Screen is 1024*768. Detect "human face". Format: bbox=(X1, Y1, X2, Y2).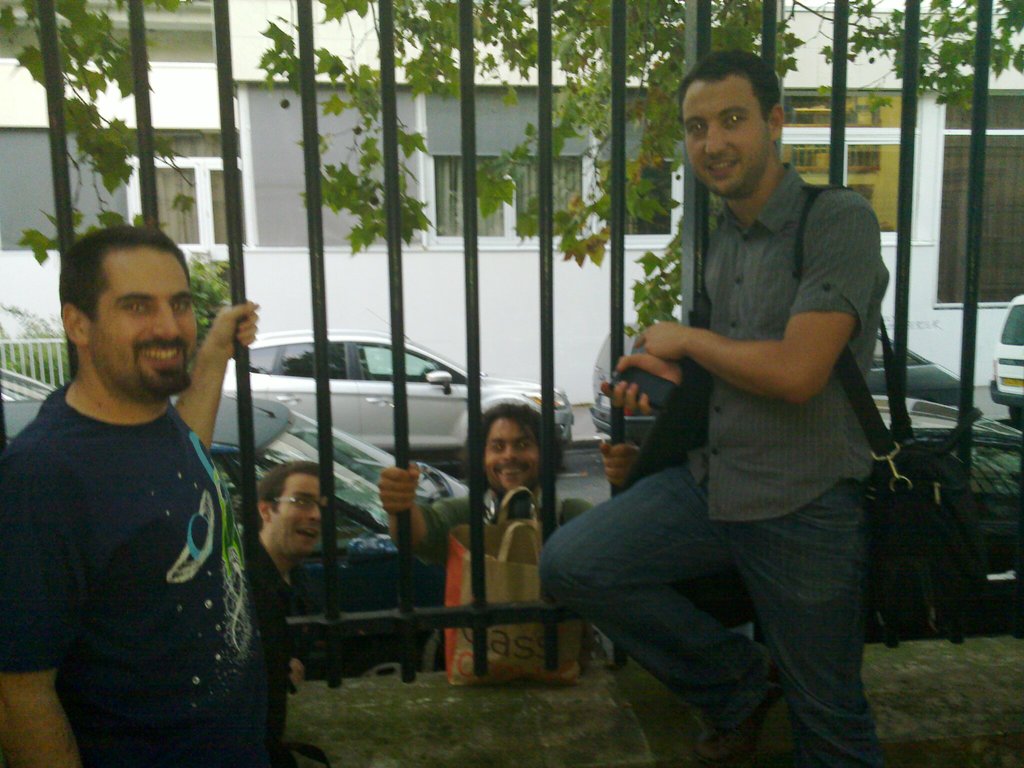
bbox=(92, 250, 194, 394).
